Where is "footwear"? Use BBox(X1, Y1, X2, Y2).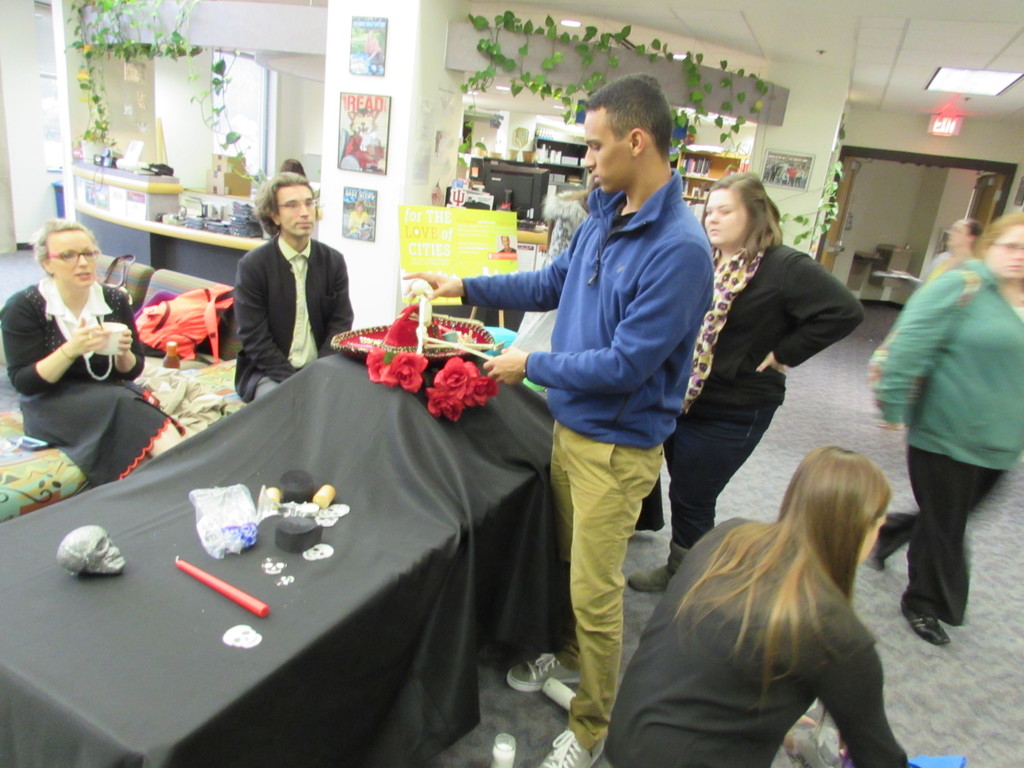
BBox(898, 591, 946, 643).
